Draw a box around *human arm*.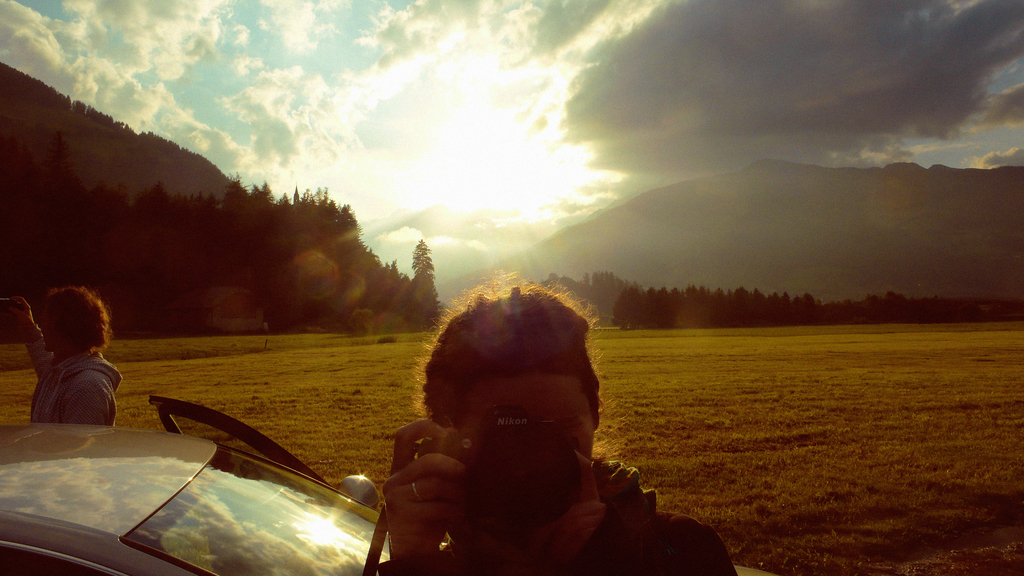
382,417,468,575.
